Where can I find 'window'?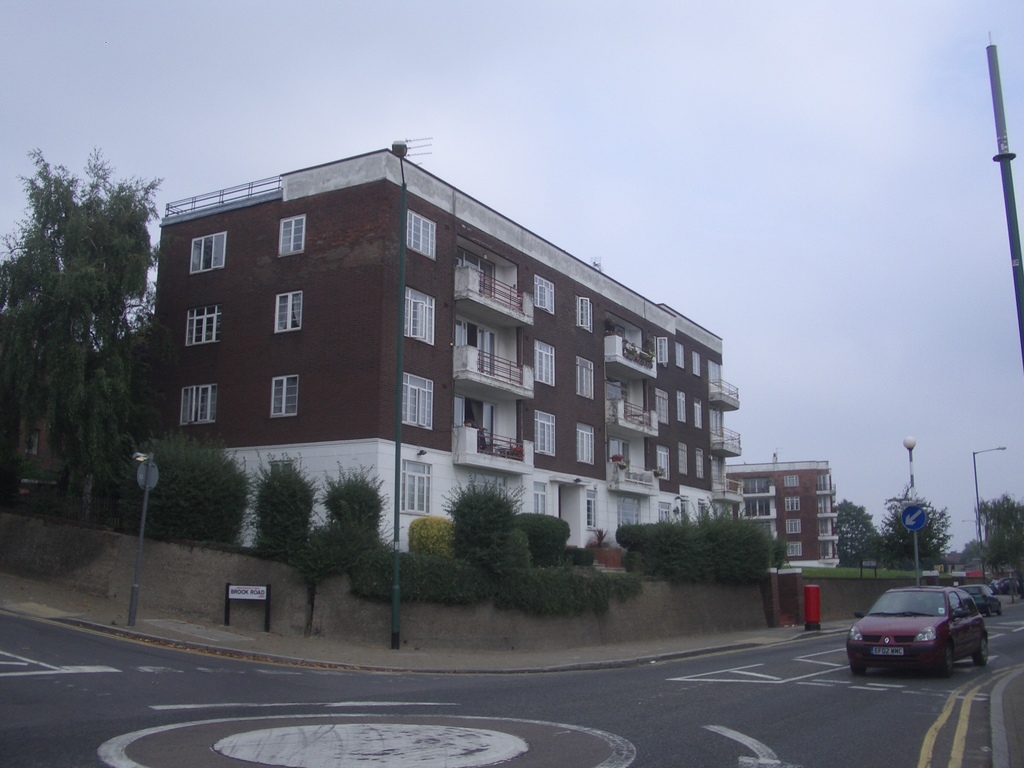
You can find it at [x1=588, y1=488, x2=599, y2=532].
